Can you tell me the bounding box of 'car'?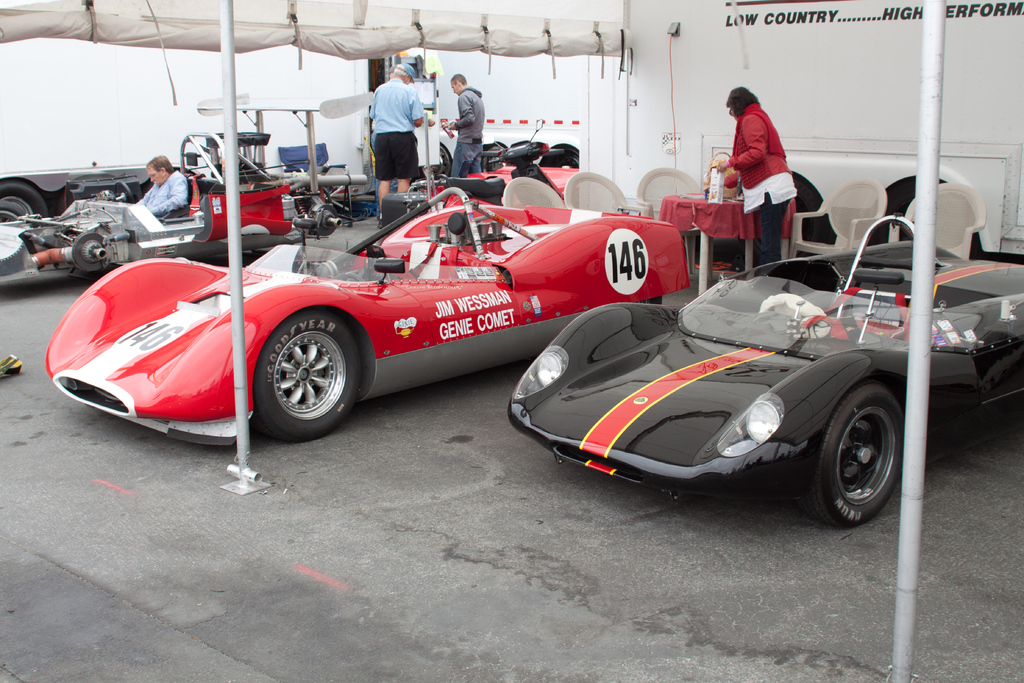
(left=15, top=172, right=731, bottom=449).
